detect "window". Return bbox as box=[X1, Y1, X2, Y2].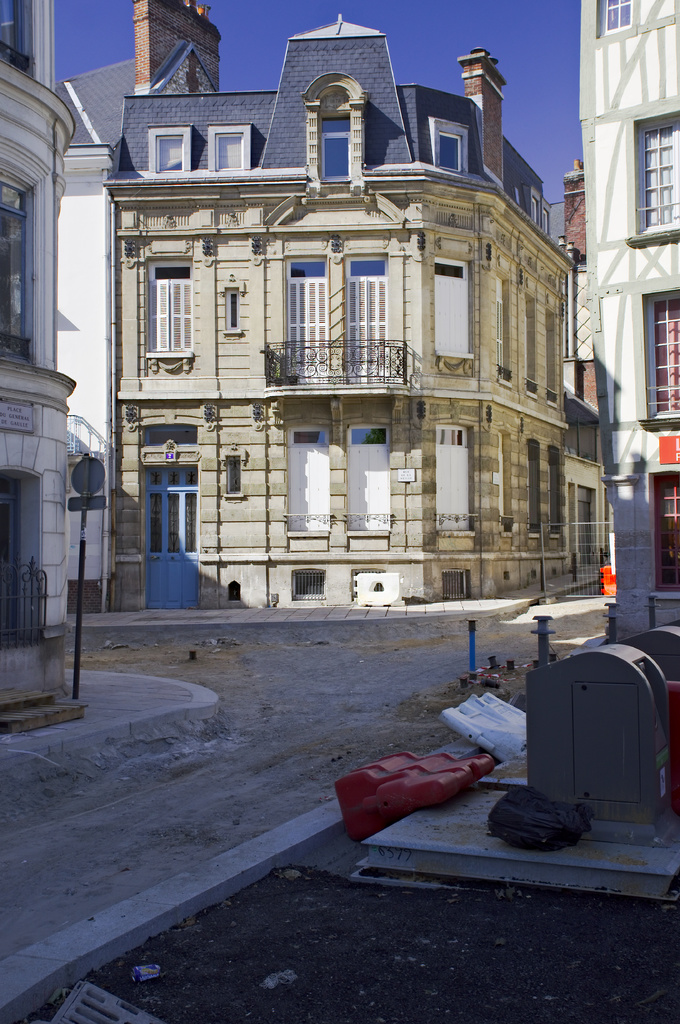
box=[629, 110, 679, 246].
